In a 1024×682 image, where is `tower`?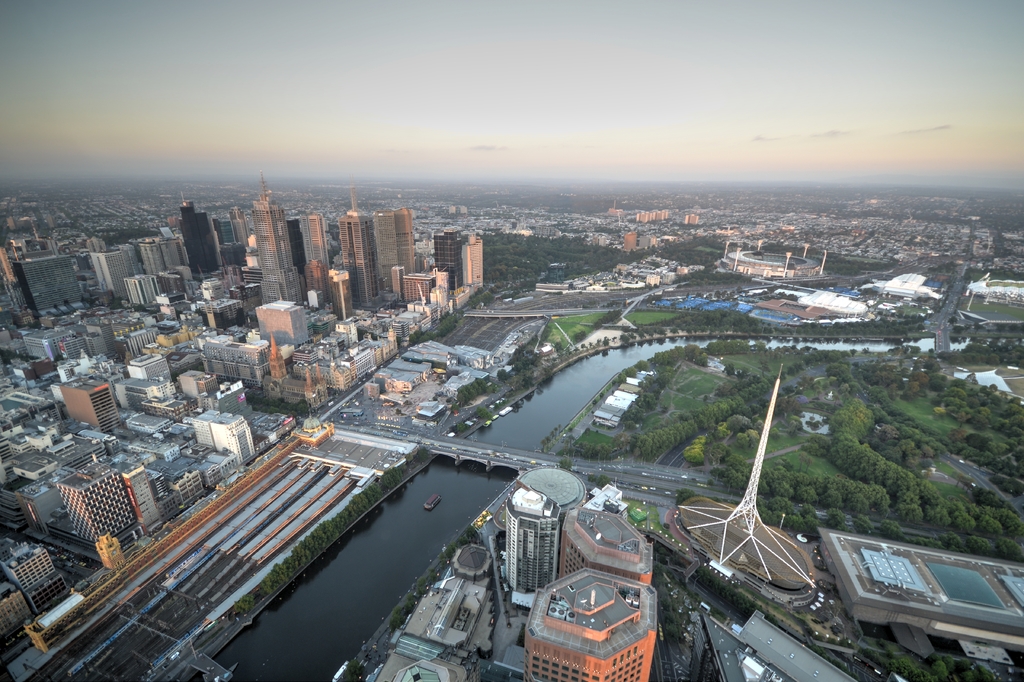
169, 202, 232, 276.
